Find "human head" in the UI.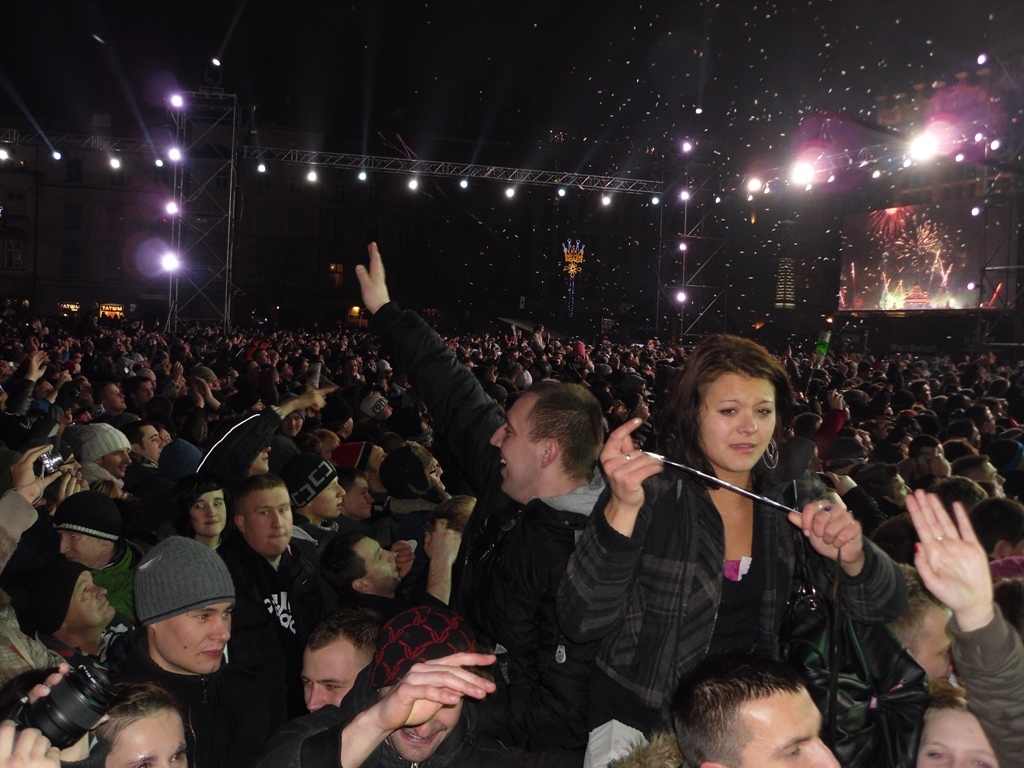
UI element at (666, 336, 793, 475).
